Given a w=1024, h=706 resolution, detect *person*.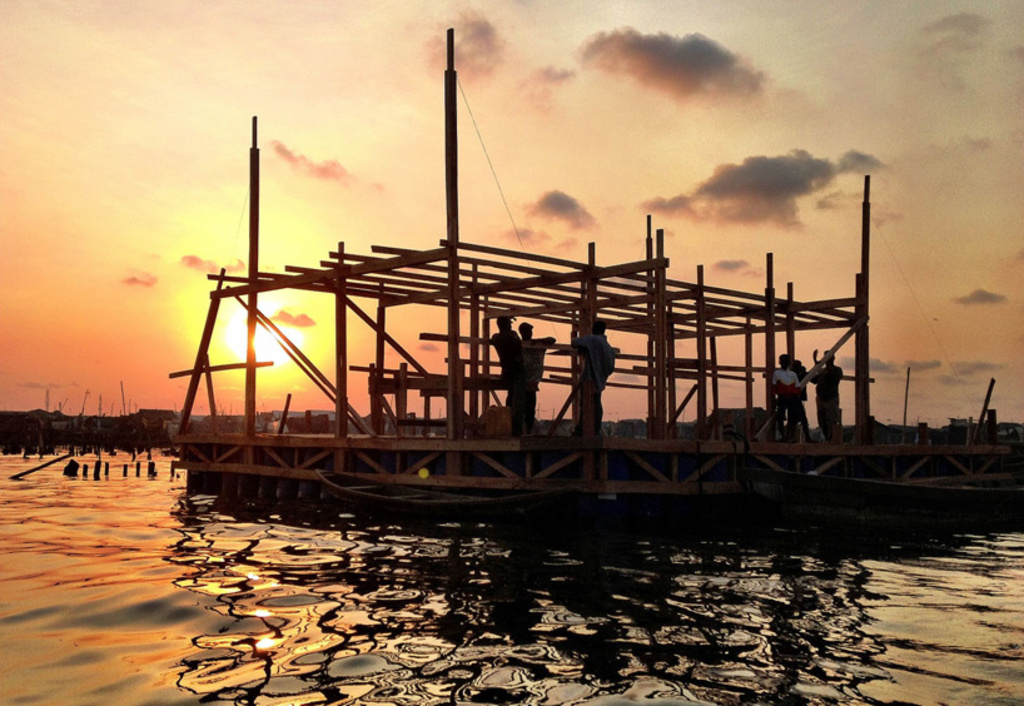
left=507, top=323, right=557, bottom=427.
